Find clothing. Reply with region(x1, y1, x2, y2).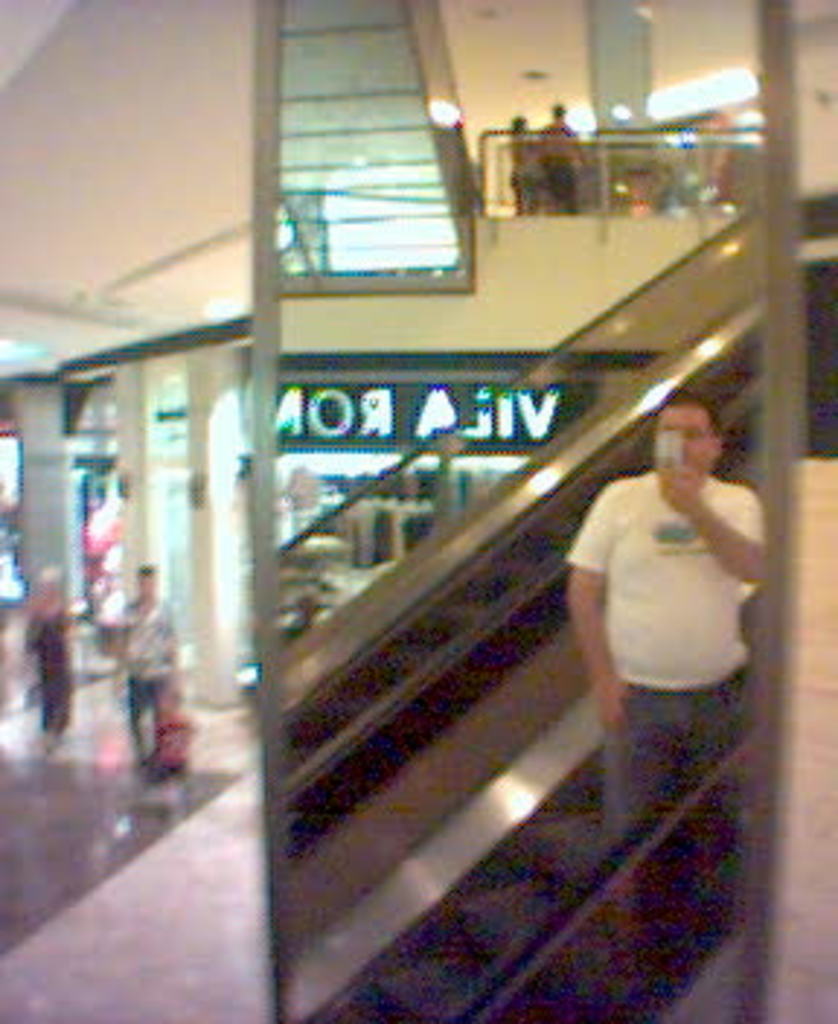
region(116, 591, 186, 762).
